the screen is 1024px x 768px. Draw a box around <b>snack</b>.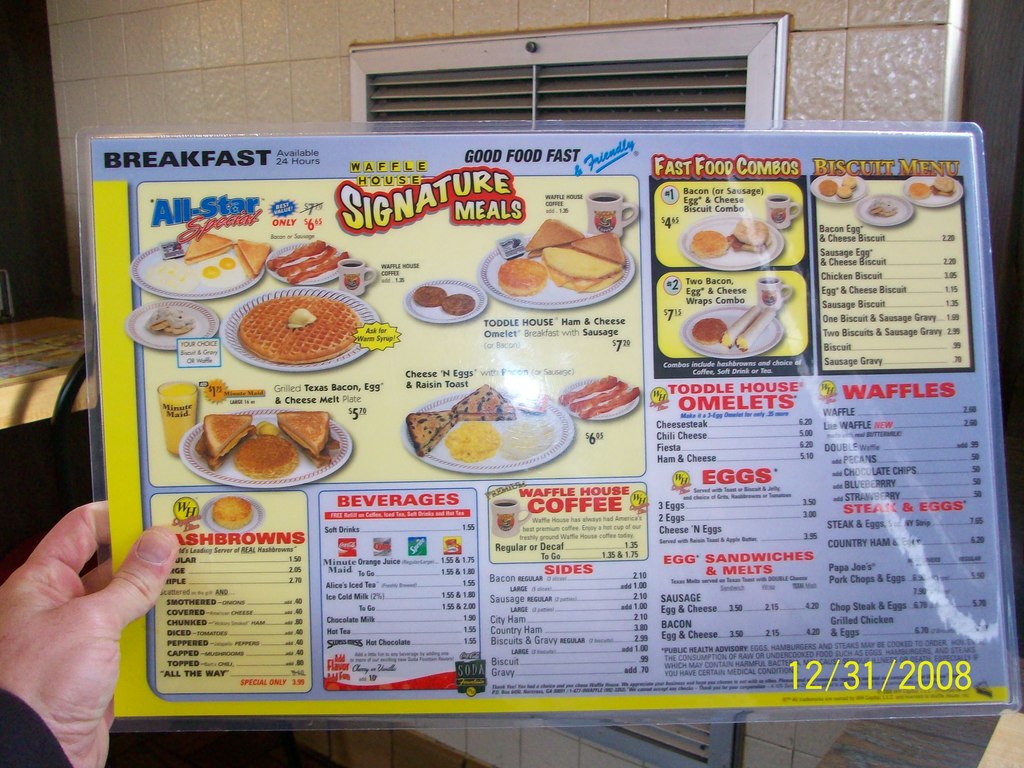
box=[580, 229, 625, 269].
